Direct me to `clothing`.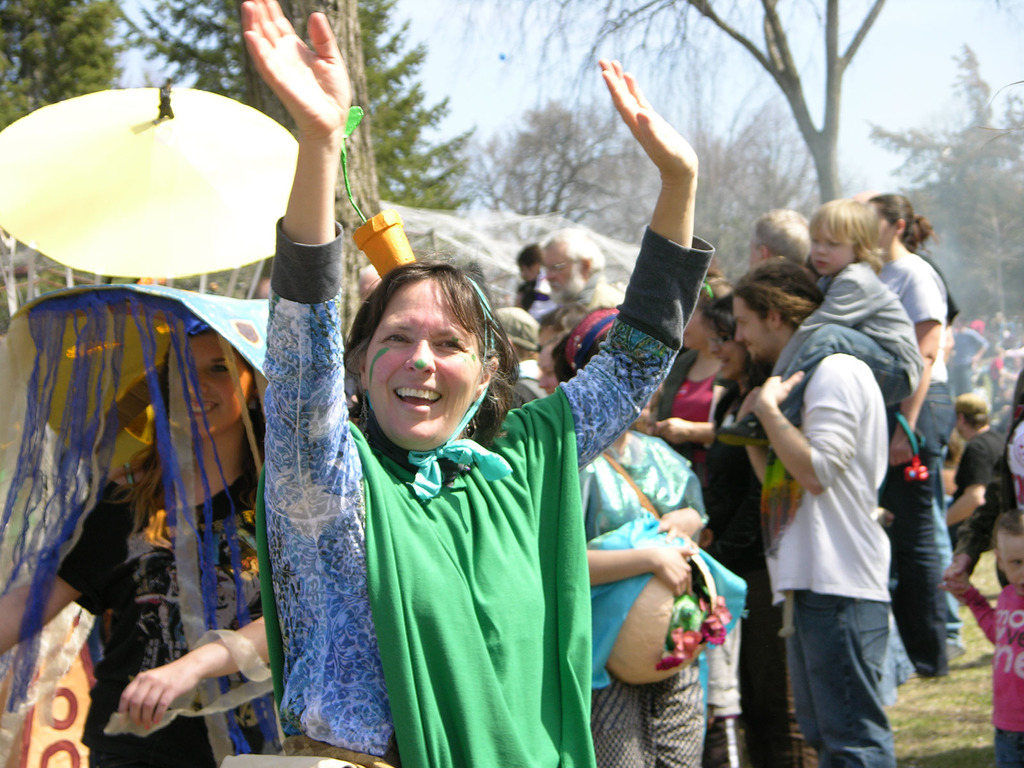
Direction: 271,227,726,767.
